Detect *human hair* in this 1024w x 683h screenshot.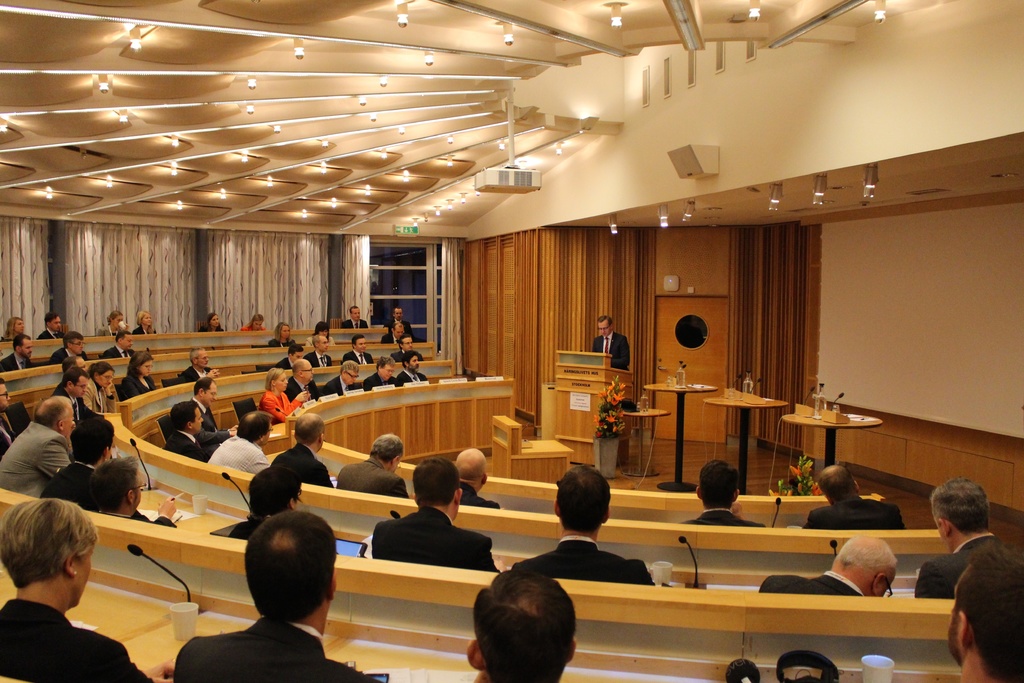
Detection: {"x1": 116, "y1": 328, "x2": 130, "y2": 341}.
